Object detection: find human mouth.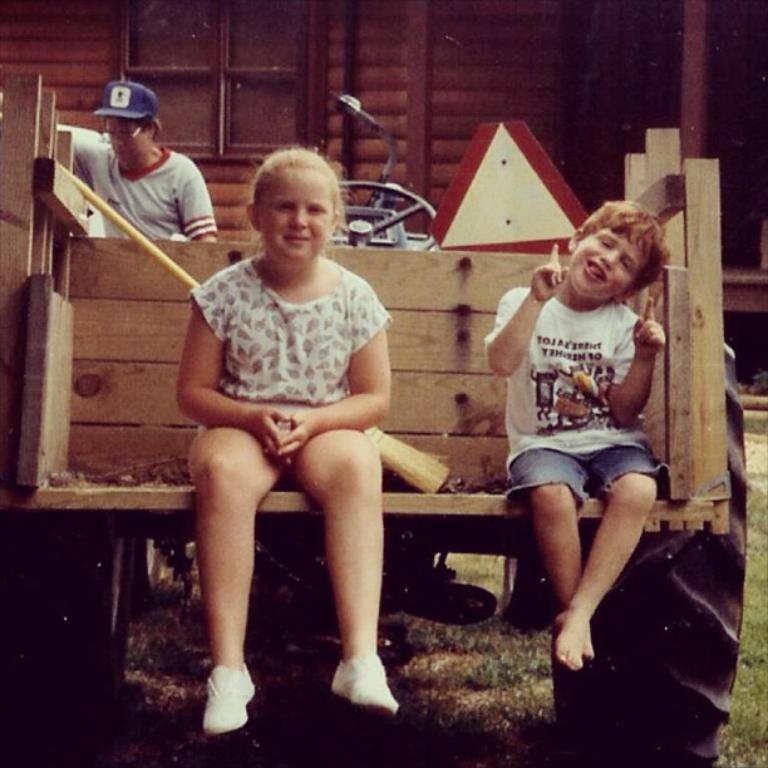
280:238:312:243.
